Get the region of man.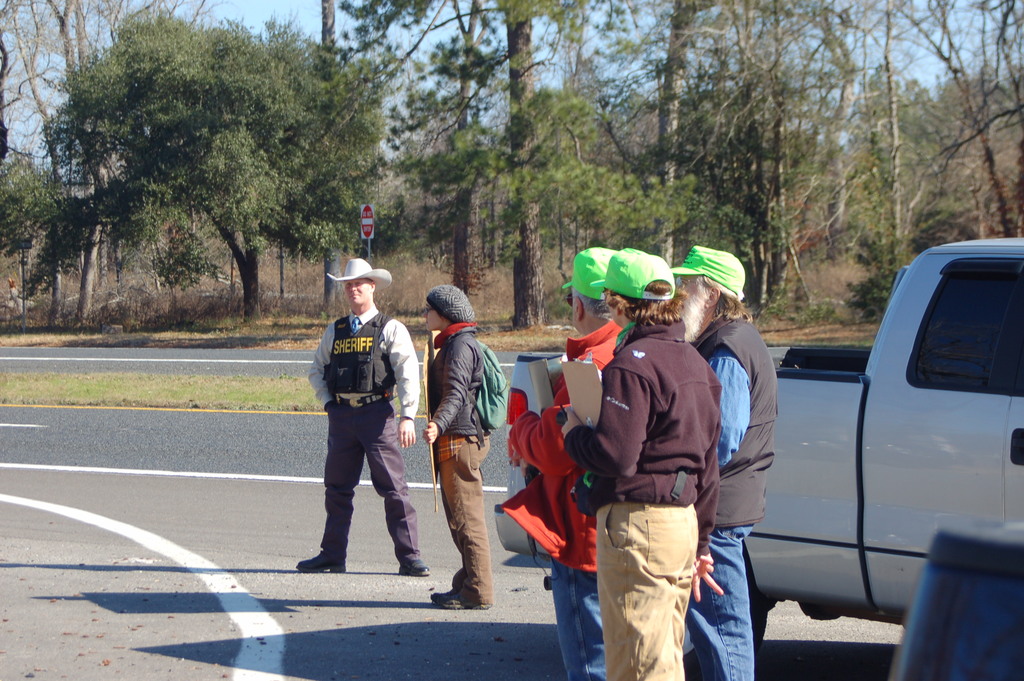
[671,245,776,680].
